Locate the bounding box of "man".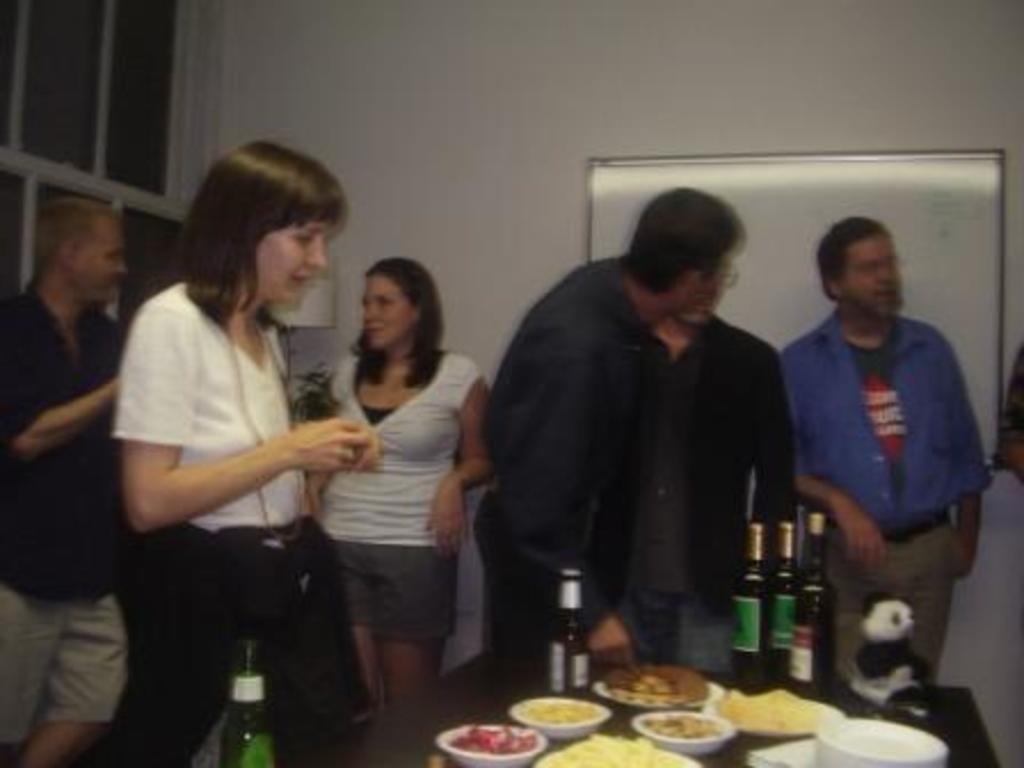
Bounding box: BBox(473, 187, 743, 656).
